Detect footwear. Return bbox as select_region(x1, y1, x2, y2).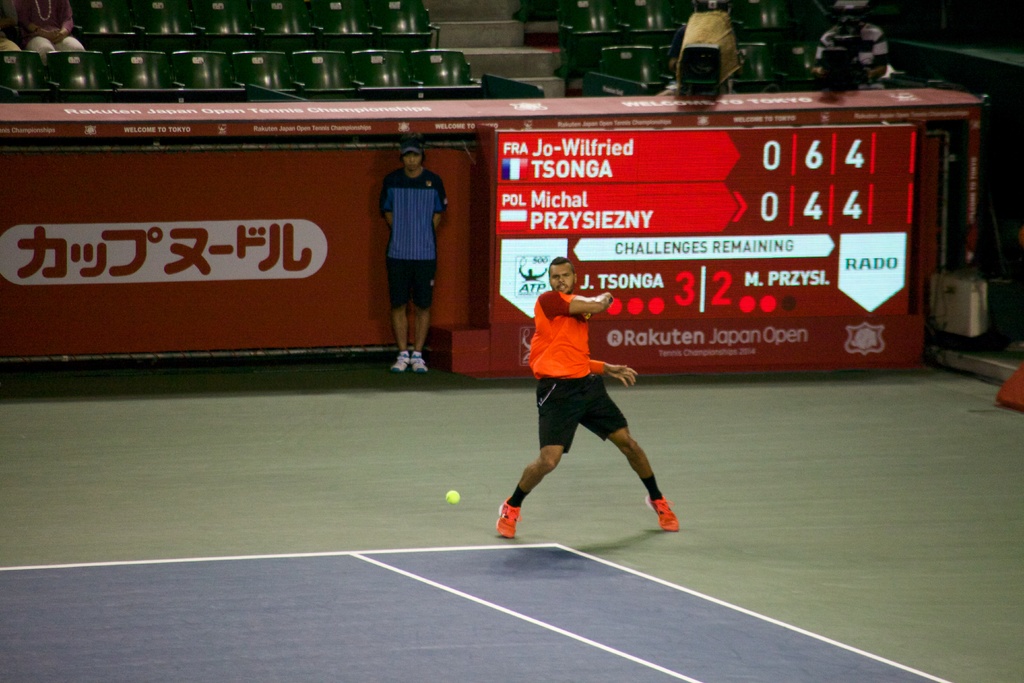
select_region(390, 353, 405, 375).
